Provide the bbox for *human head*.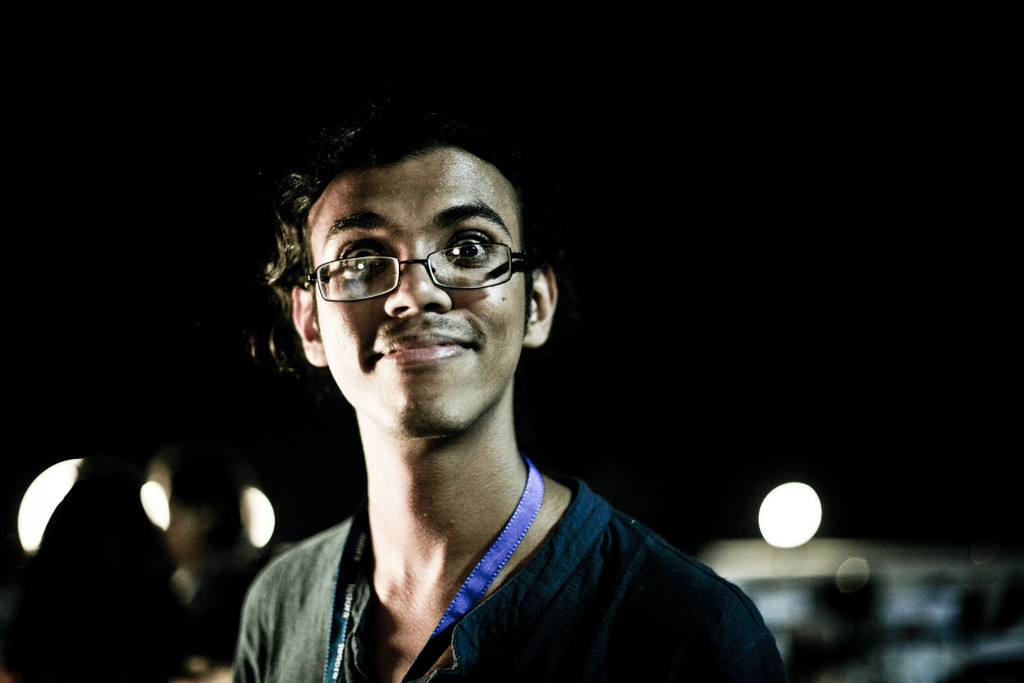
detection(298, 120, 532, 381).
